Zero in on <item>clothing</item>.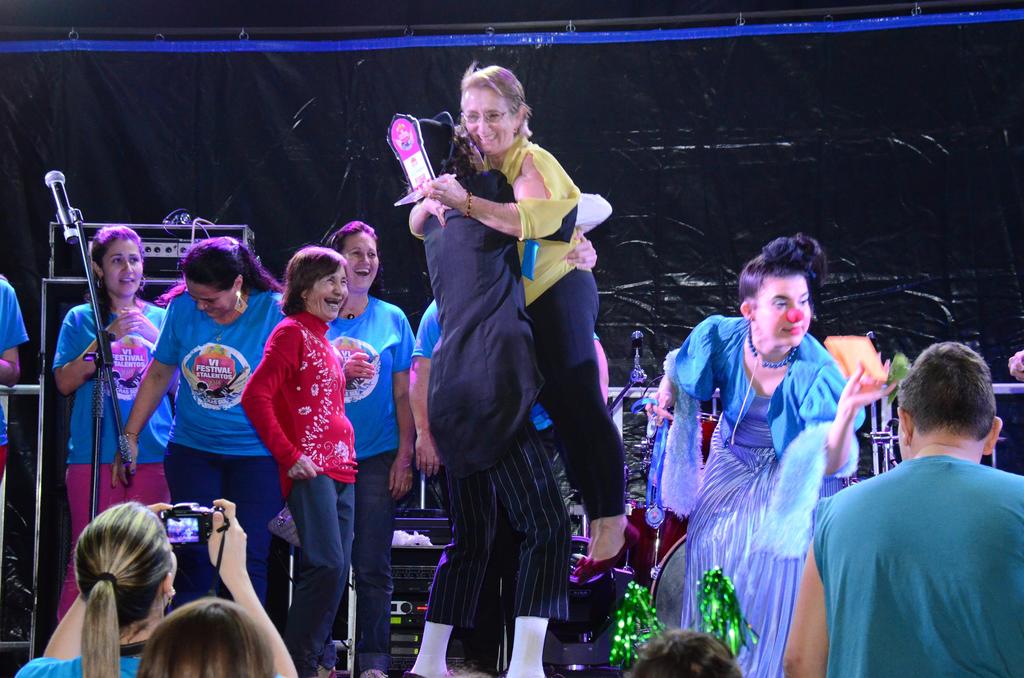
Zeroed in: 810 456 1023 677.
